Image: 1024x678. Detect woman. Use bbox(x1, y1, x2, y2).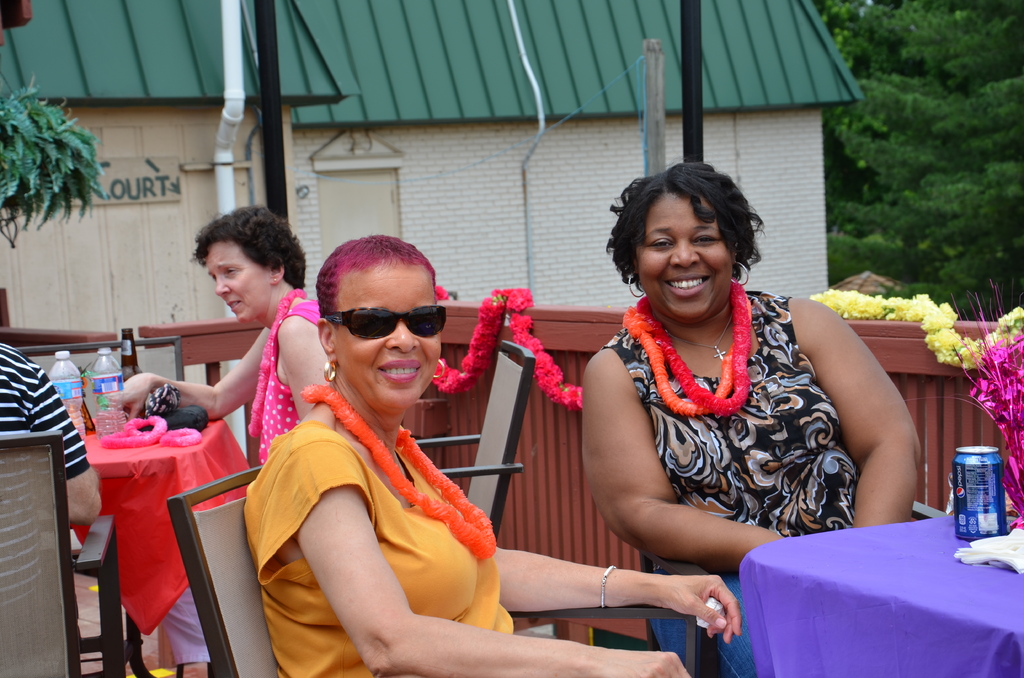
bbox(236, 236, 737, 677).
